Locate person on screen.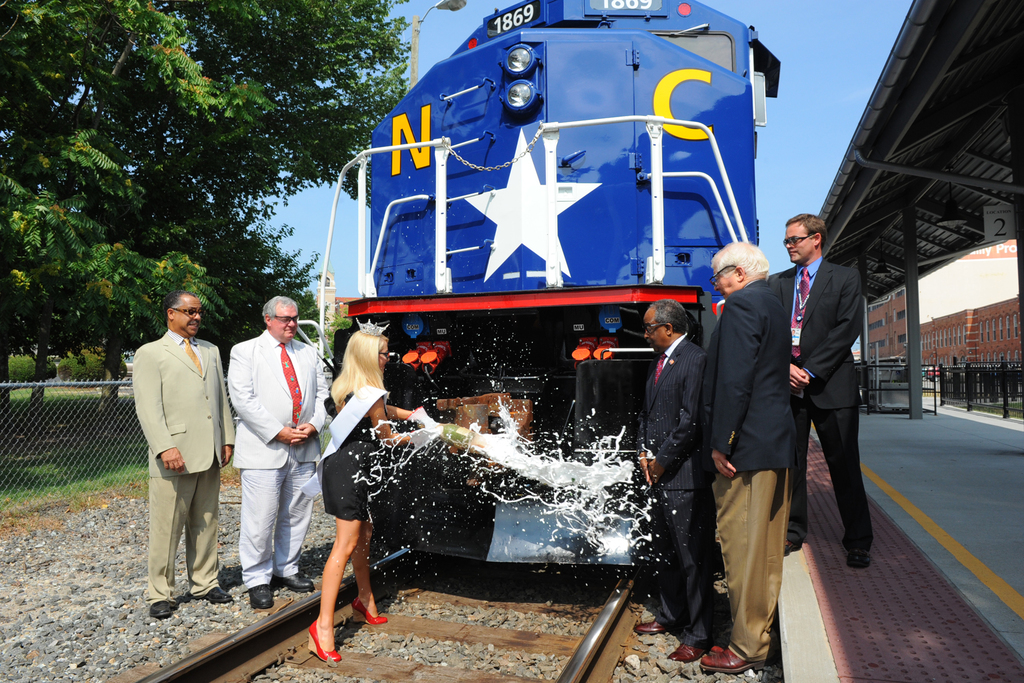
On screen at (131,290,236,621).
